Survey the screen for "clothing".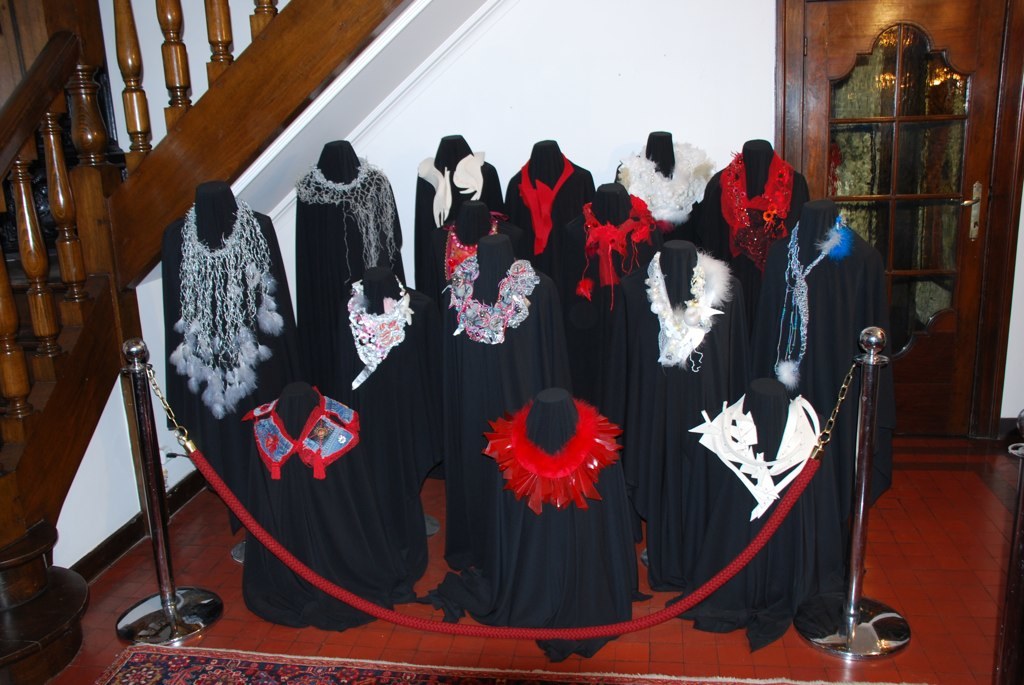
Survey found: 154, 200, 274, 440.
